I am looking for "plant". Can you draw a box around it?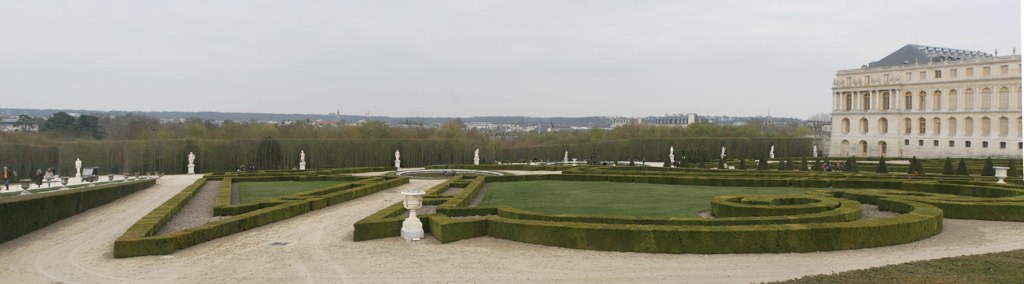
Sure, the bounding box is (left=629, top=156, right=635, bottom=168).
